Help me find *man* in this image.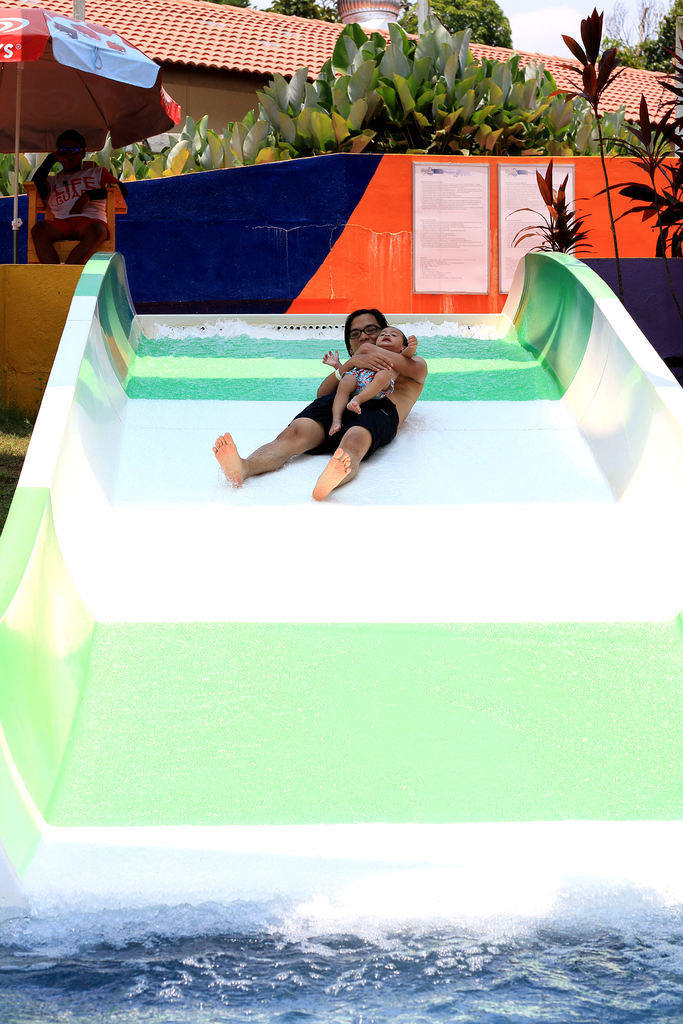
Found it: 218,299,419,503.
